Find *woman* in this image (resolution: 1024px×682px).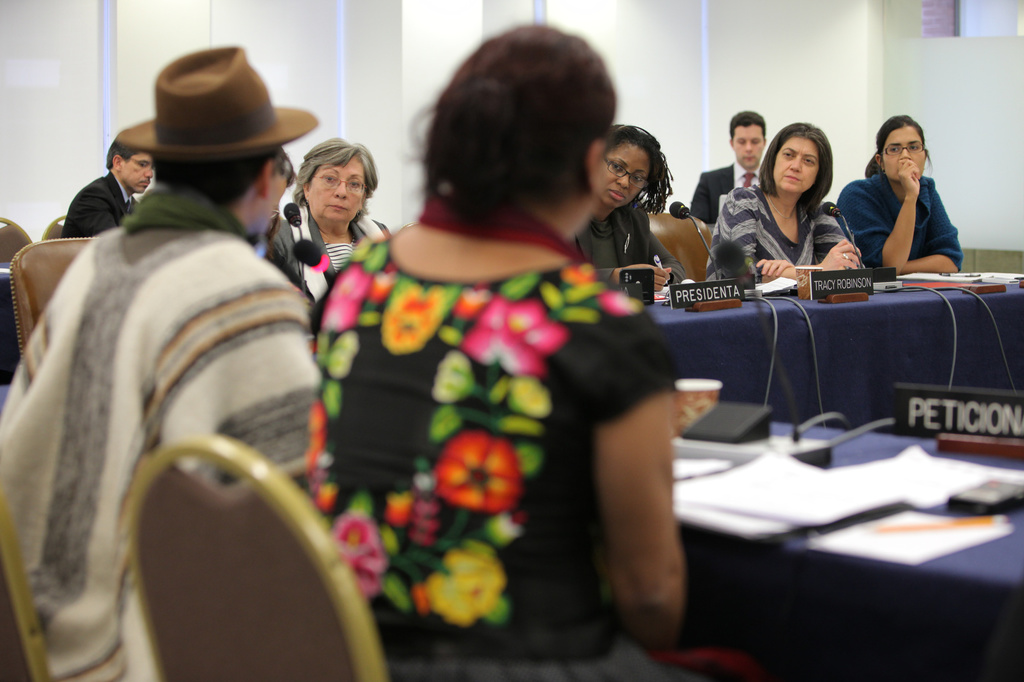
Rect(730, 121, 873, 273).
